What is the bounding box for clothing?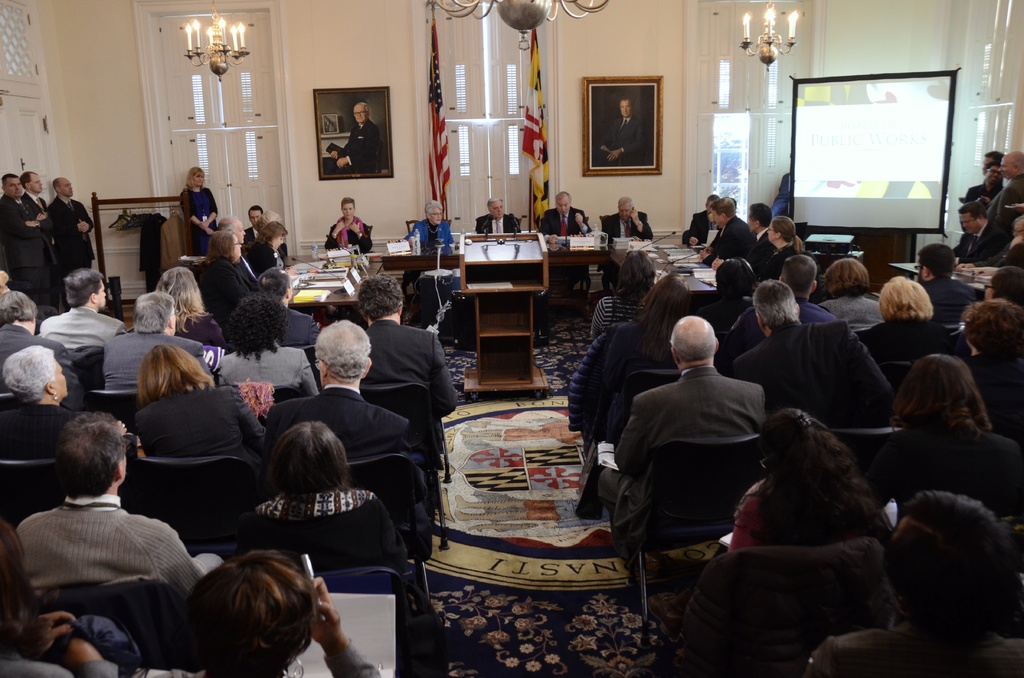
{"x1": 0, "y1": 651, "x2": 120, "y2": 677}.
